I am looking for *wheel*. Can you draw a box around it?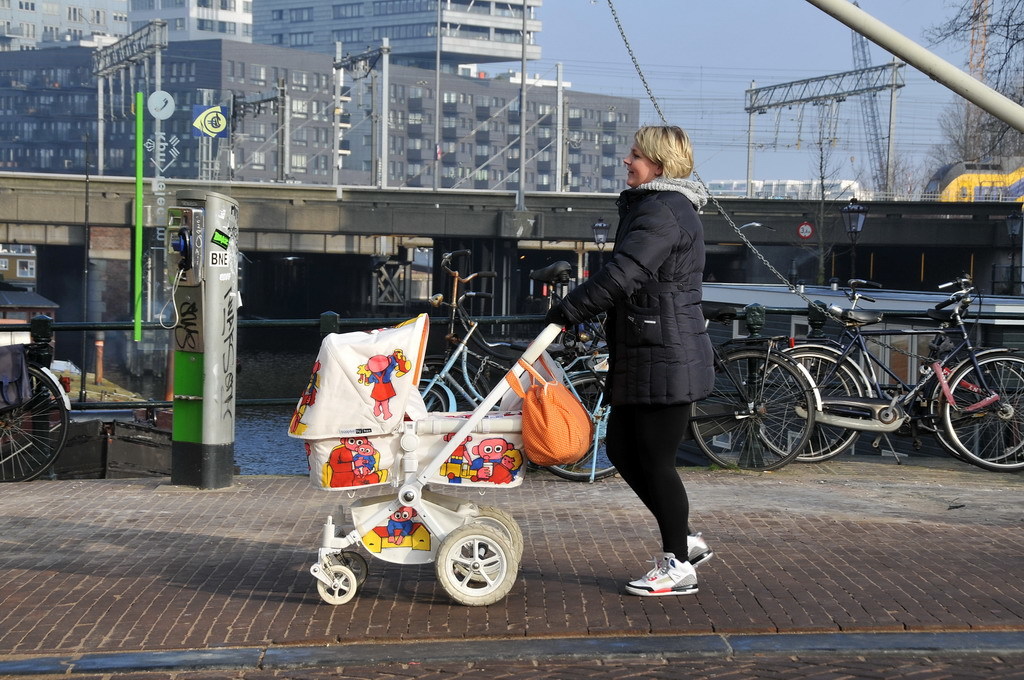
Sure, the bounding box is {"left": 0, "top": 362, "right": 75, "bottom": 485}.
